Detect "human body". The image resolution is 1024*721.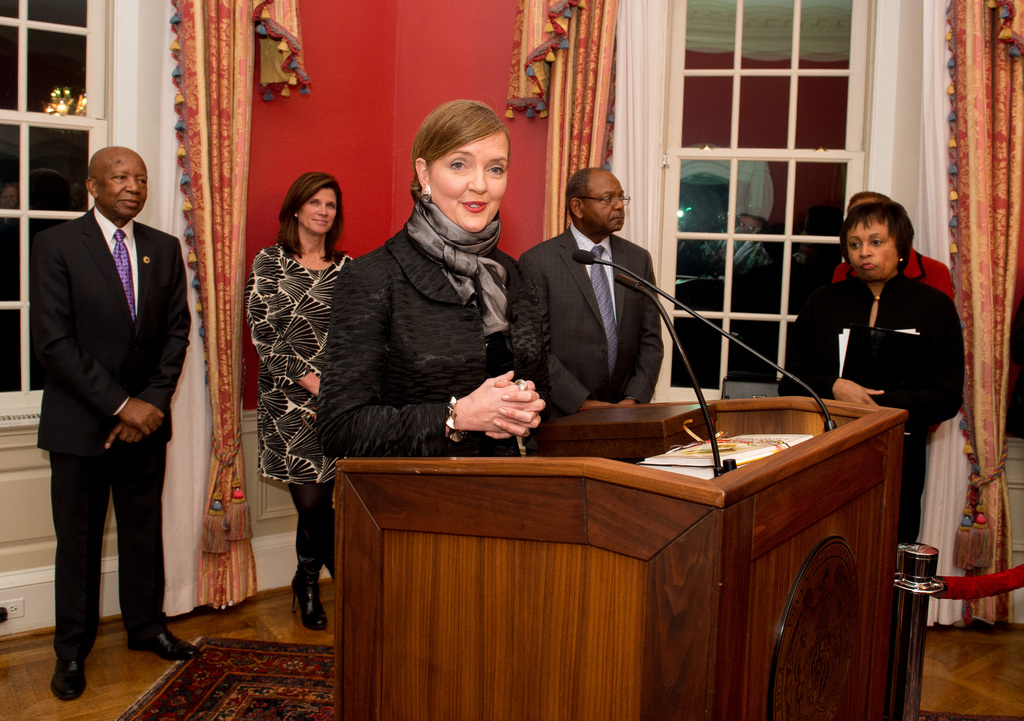
x1=829, y1=232, x2=956, y2=298.
